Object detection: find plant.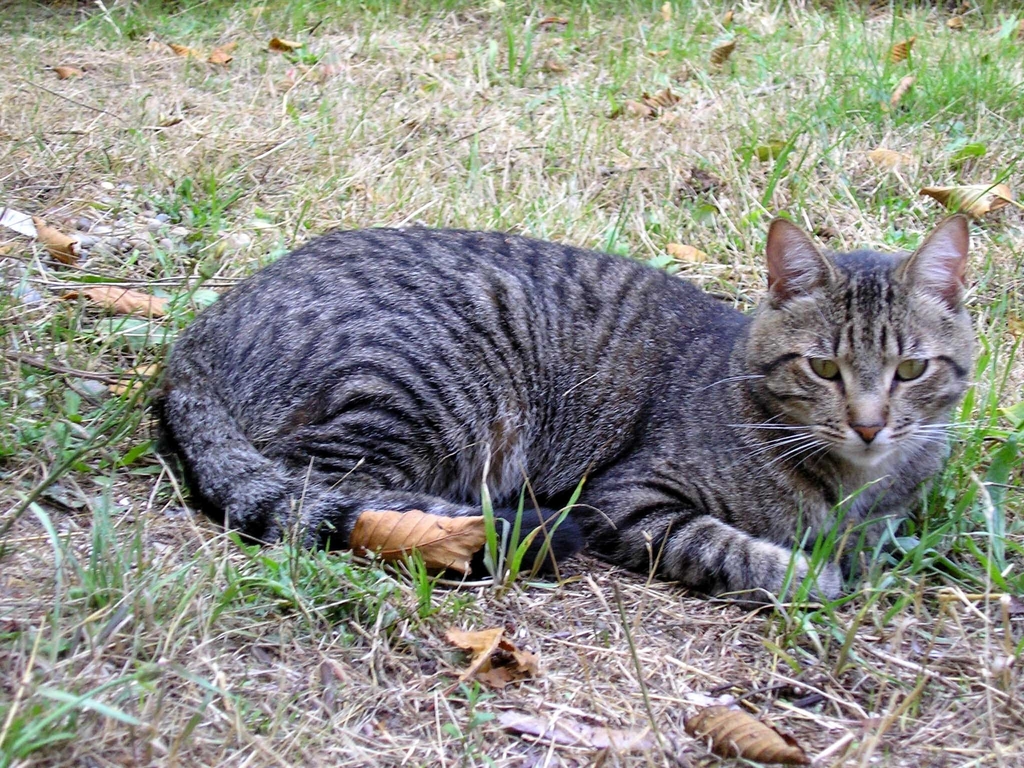
[x1=166, y1=166, x2=234, y2=338].
